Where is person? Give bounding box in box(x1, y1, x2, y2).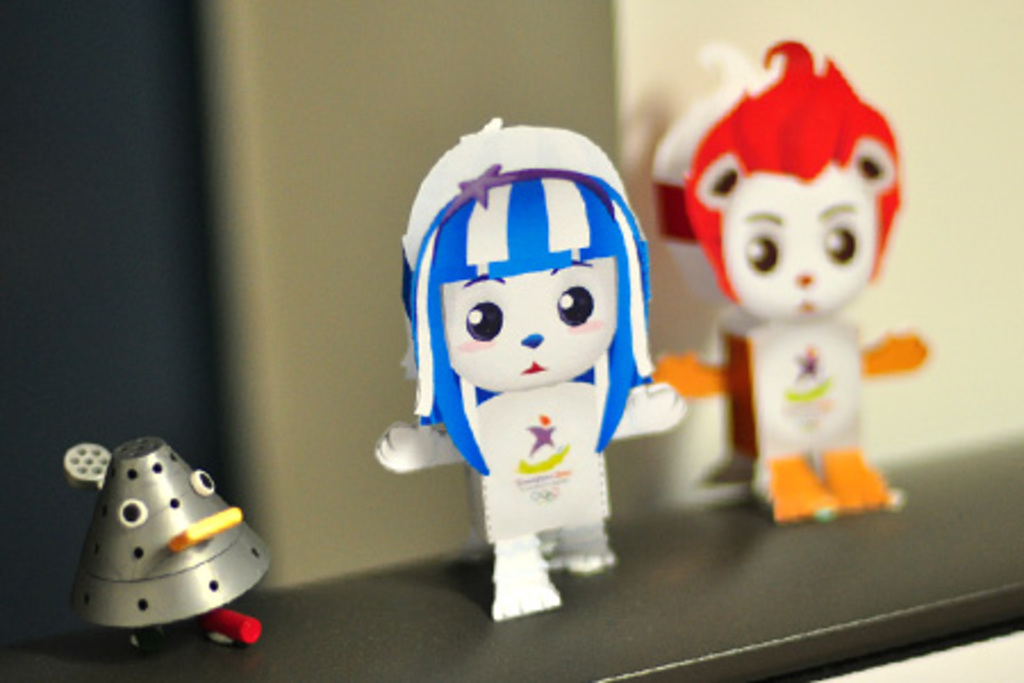
box(375, 116, 694, 608).
